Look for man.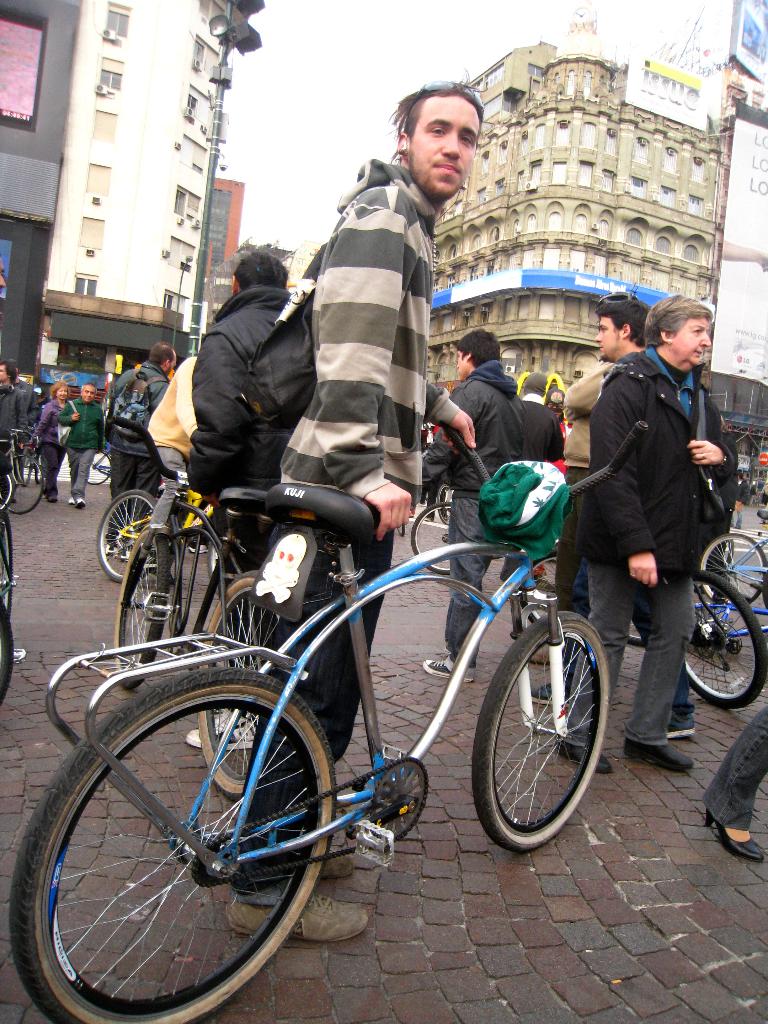
Found: region(422, 324, 524, 676).
